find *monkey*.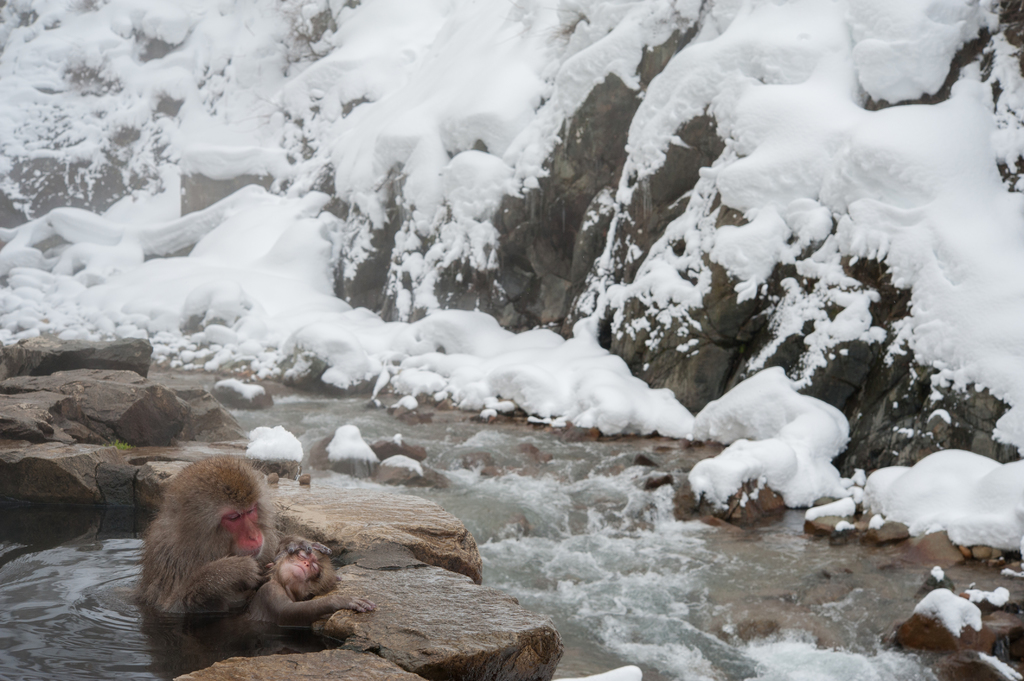
146, 469, 339, 640.
